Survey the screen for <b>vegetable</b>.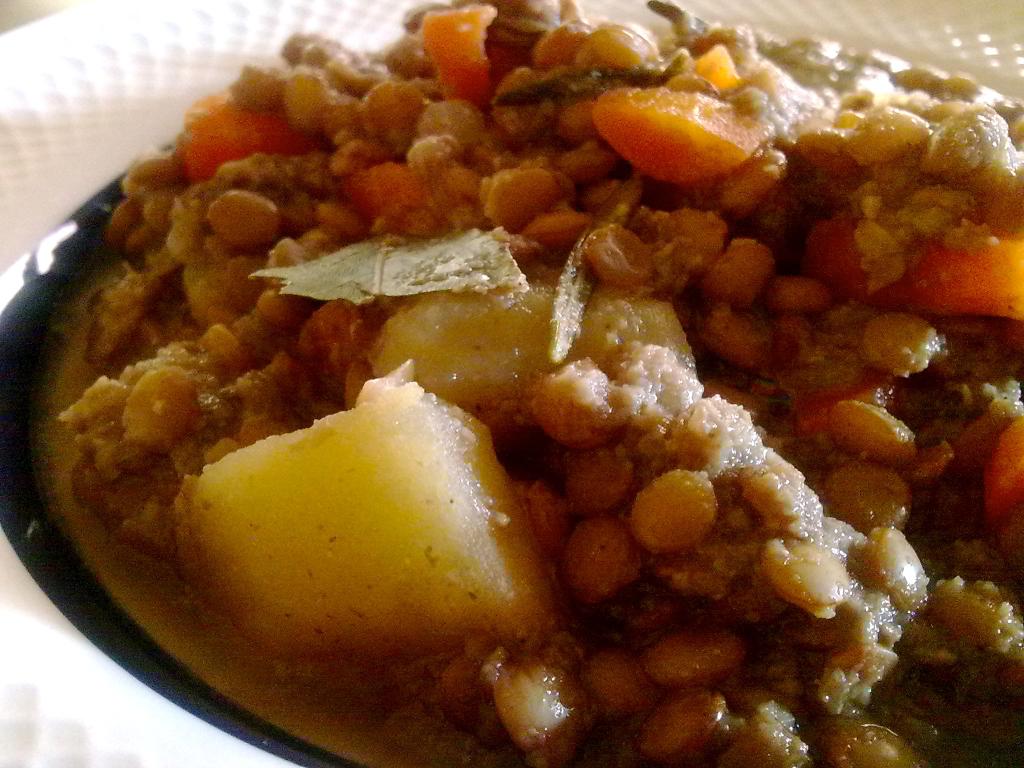
Survey found: box=[591, 86, 772, 188].
